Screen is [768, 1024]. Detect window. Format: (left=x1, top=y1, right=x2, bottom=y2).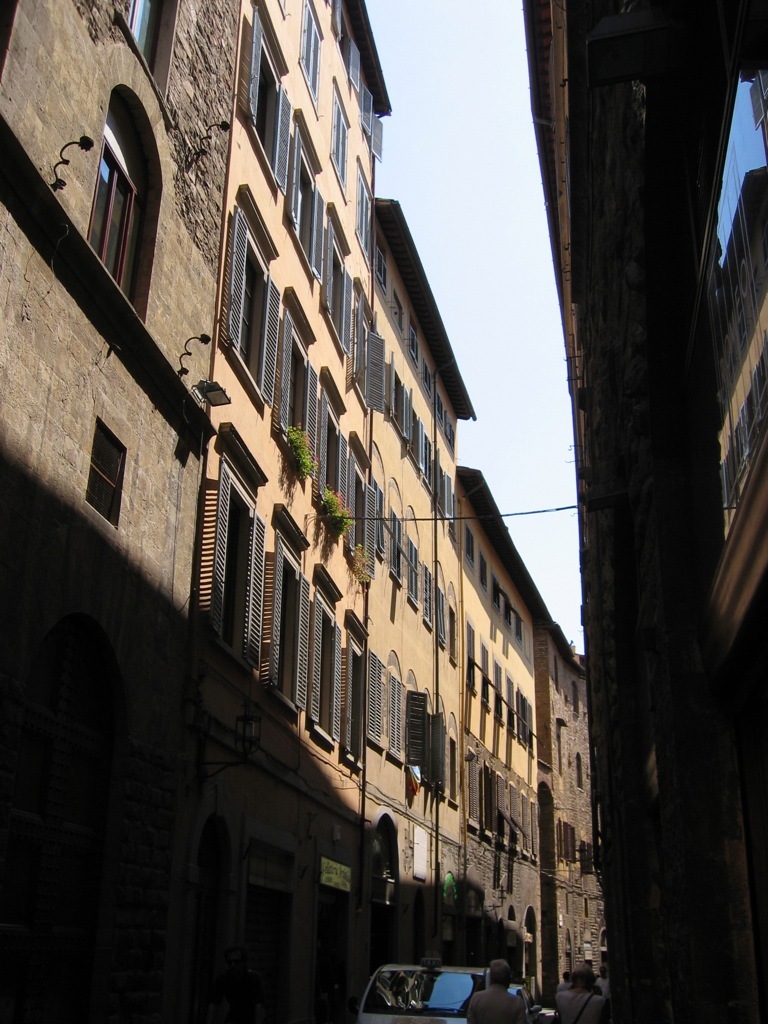
(left=464, top=626, right=476, bottom=692).
